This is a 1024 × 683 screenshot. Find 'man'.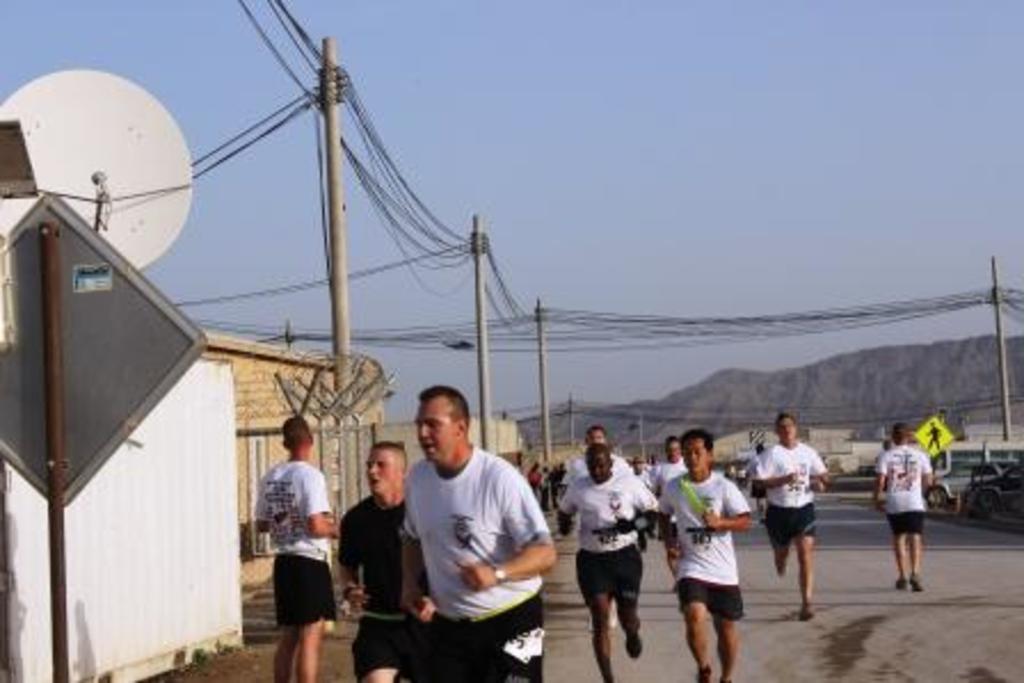
Bounding box: (left=658, top=429, right=754, bottom=681).
